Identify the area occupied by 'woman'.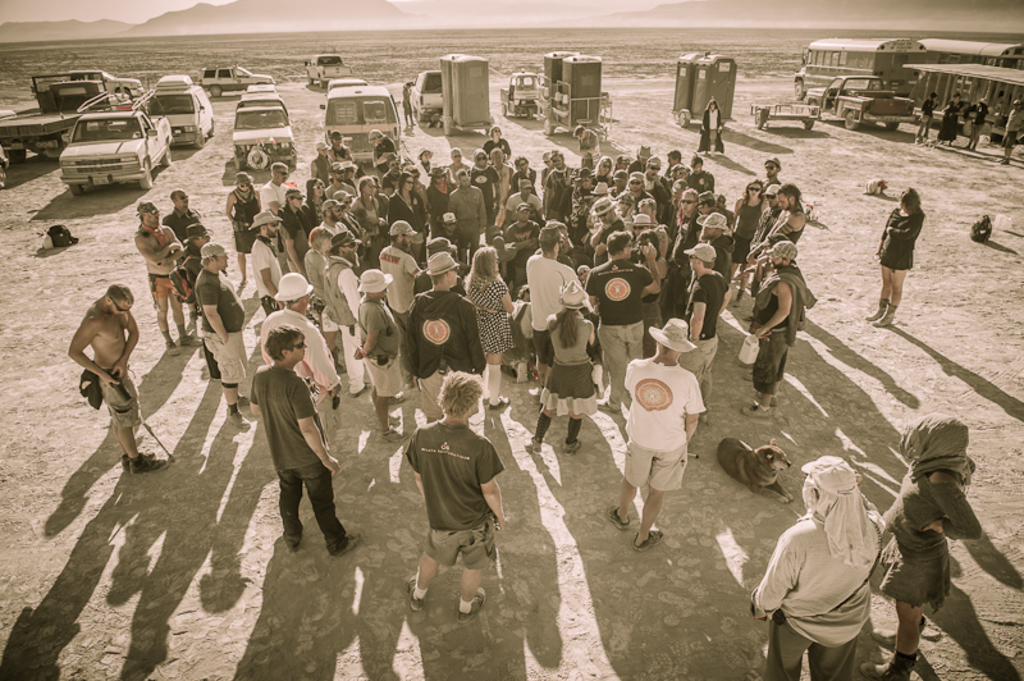
Area: l=538, t=148, r=556, b=192.
